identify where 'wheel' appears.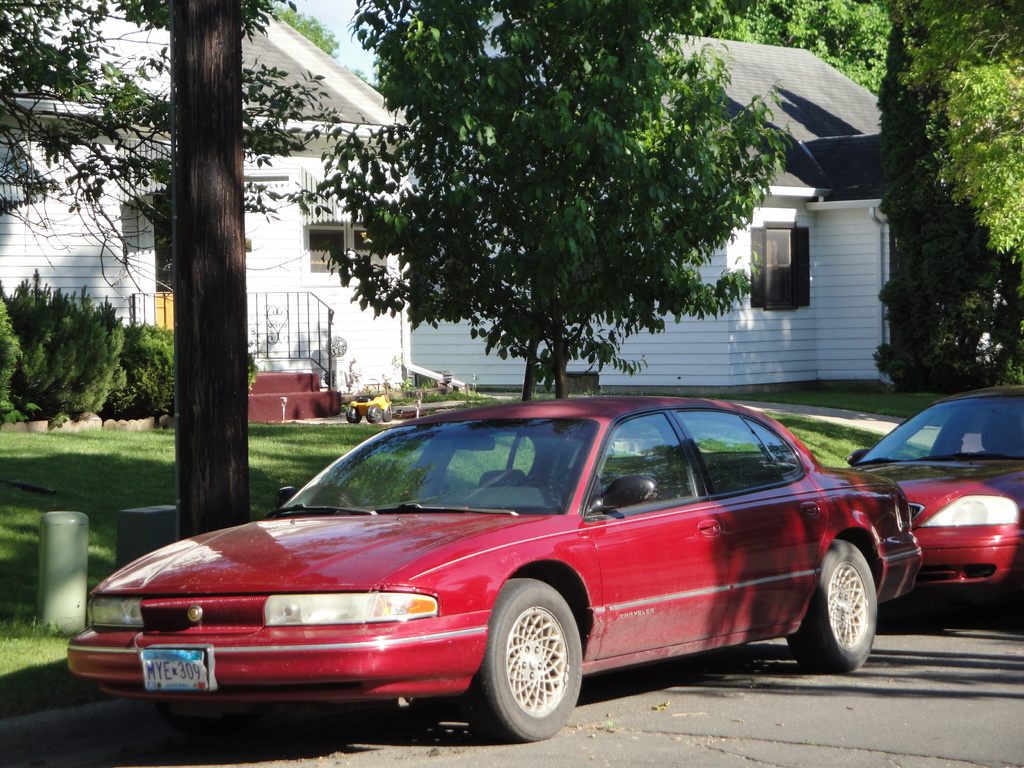
Appears at {"left": 785, "top": 537, "right": 879, "bottom": 677}.
